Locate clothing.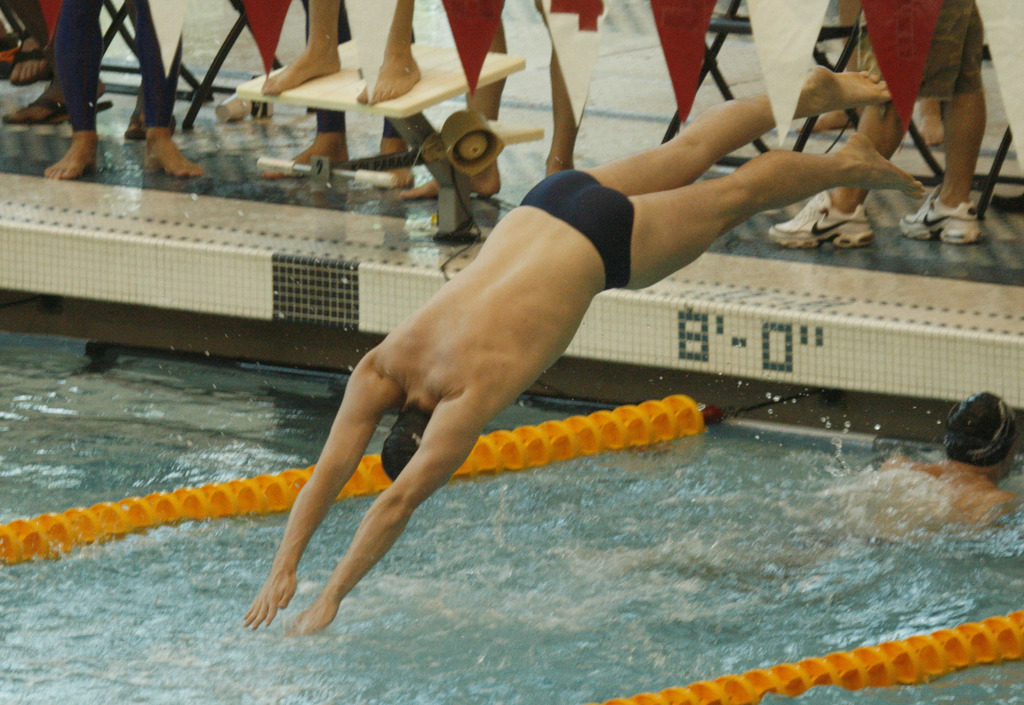
Bounding box: BBox(866, 0, 986, 100).
